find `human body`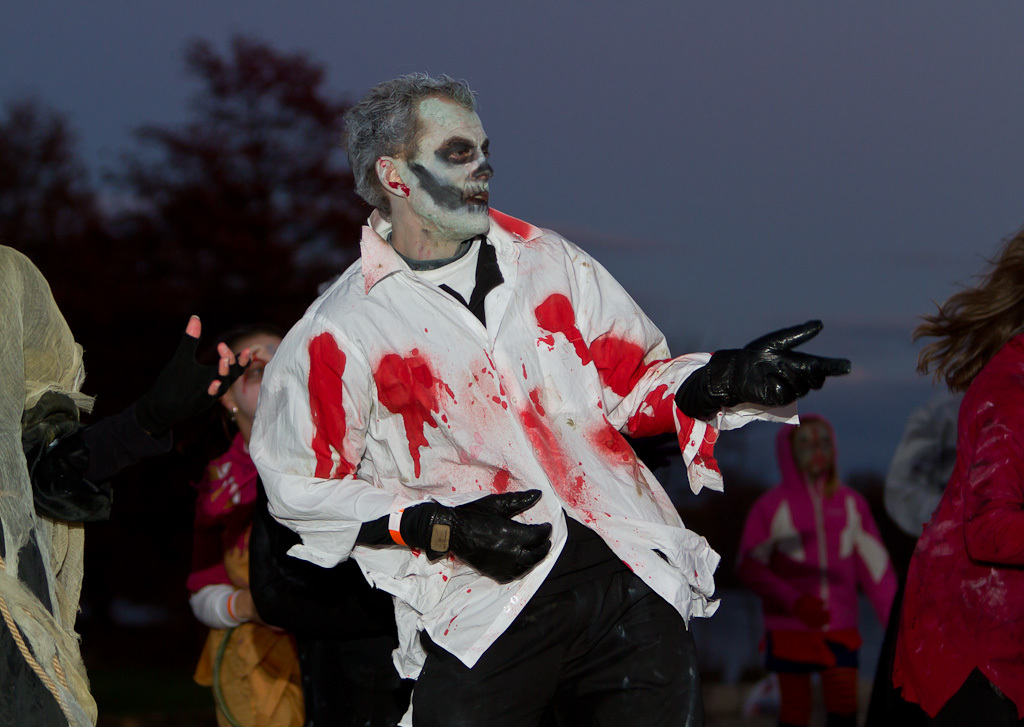
[738, 419, 892, 726]
